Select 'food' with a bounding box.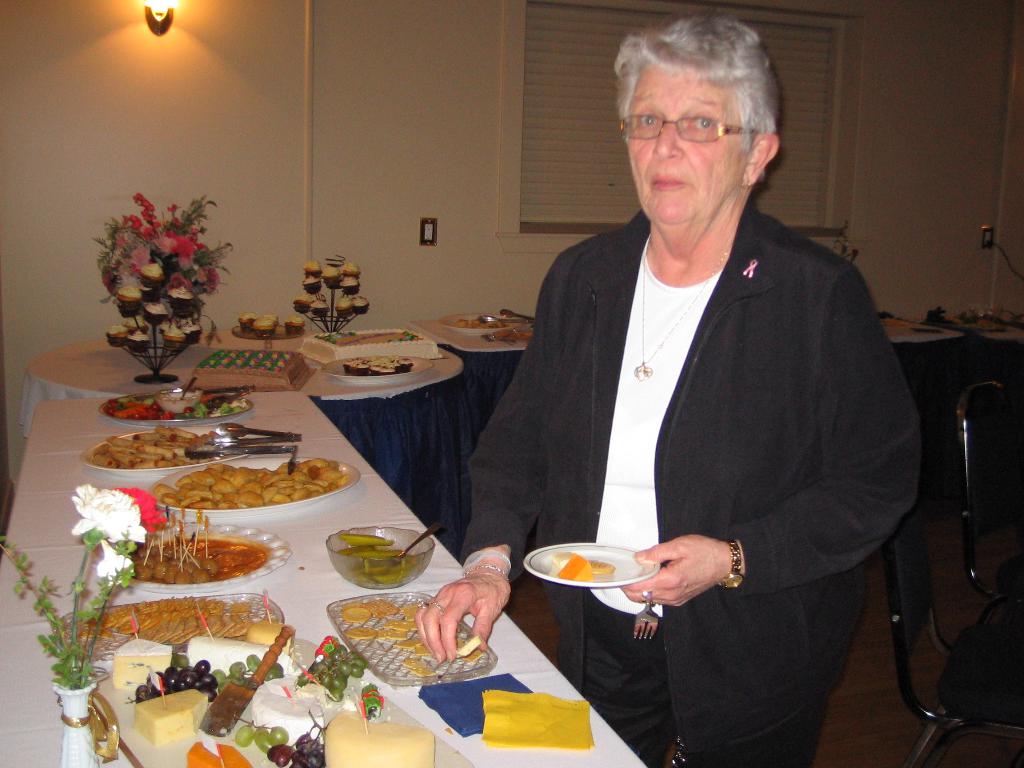
x1=342 y1=355 x2=411 y2=373.
